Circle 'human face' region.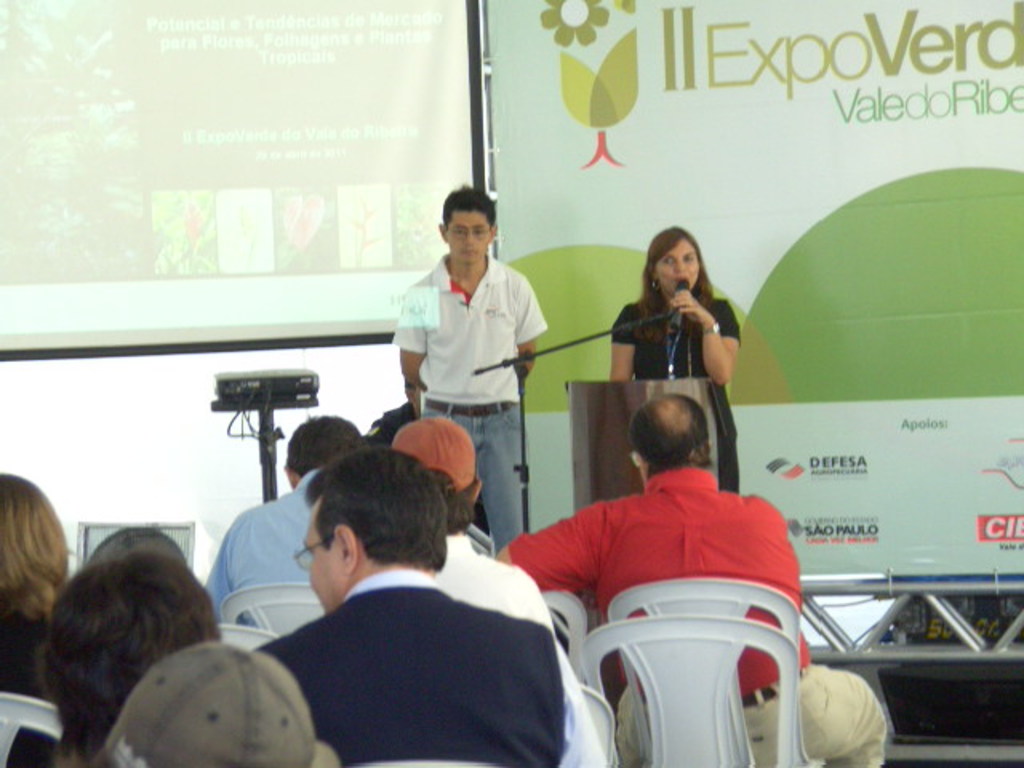
Region: rect(448, 211, 491, 261).
